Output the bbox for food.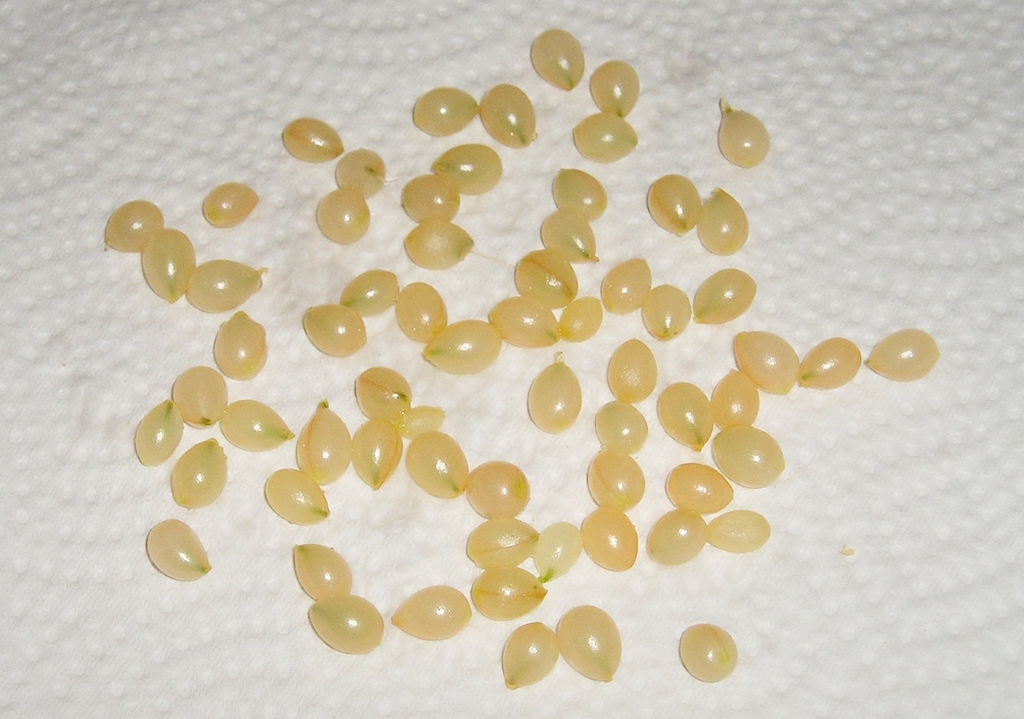
[643, 506, 710, 563].
